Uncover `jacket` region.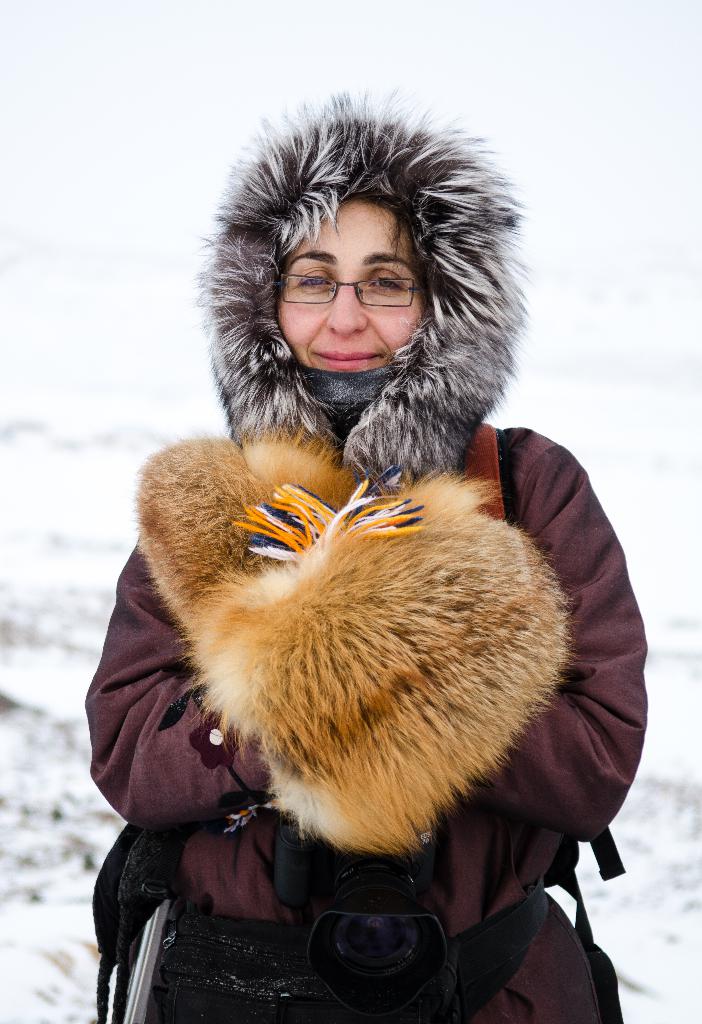
Uncovered: left=97, top=90, right=650, bottom=1023.
